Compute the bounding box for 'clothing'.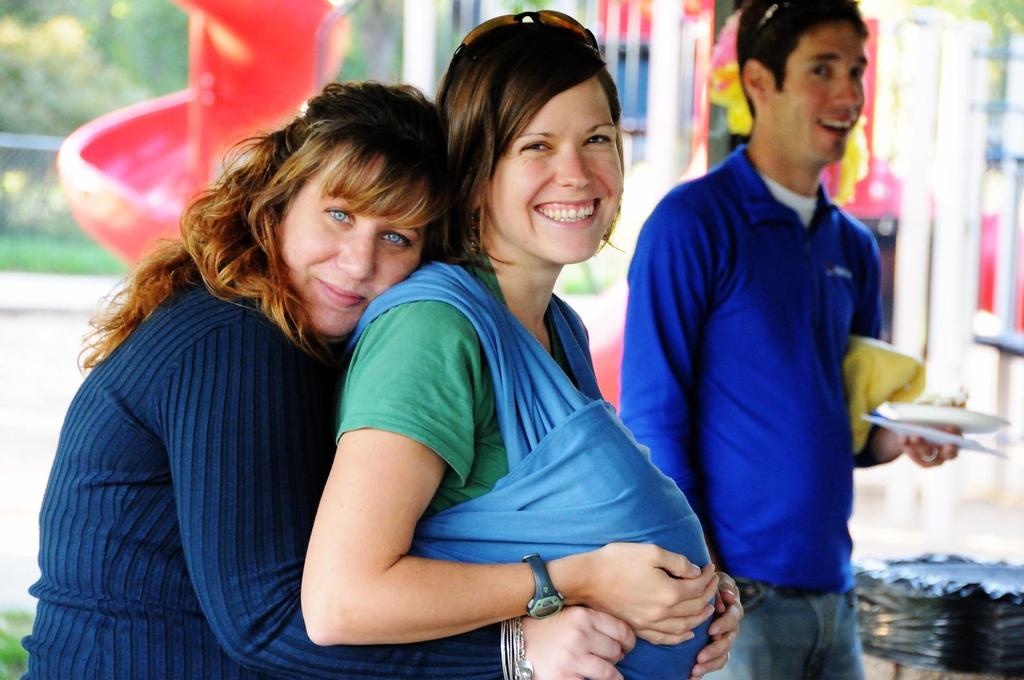
(619, 141, 875, 679).
